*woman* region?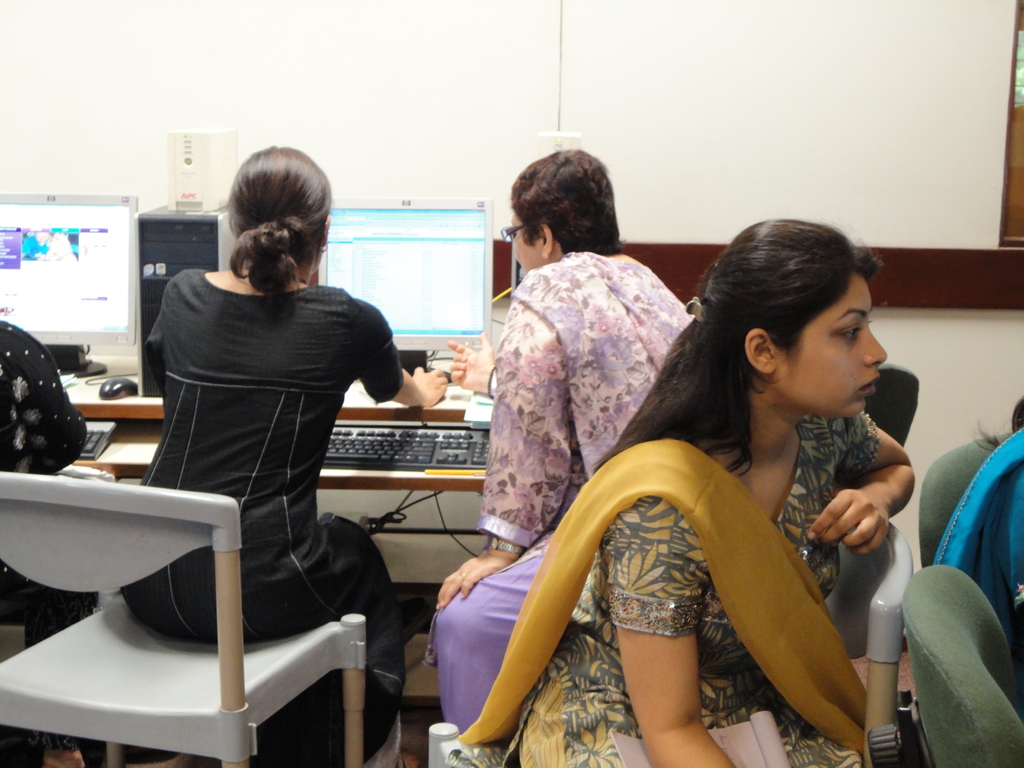
x1=120 y1=140 x2=451 y2=767
